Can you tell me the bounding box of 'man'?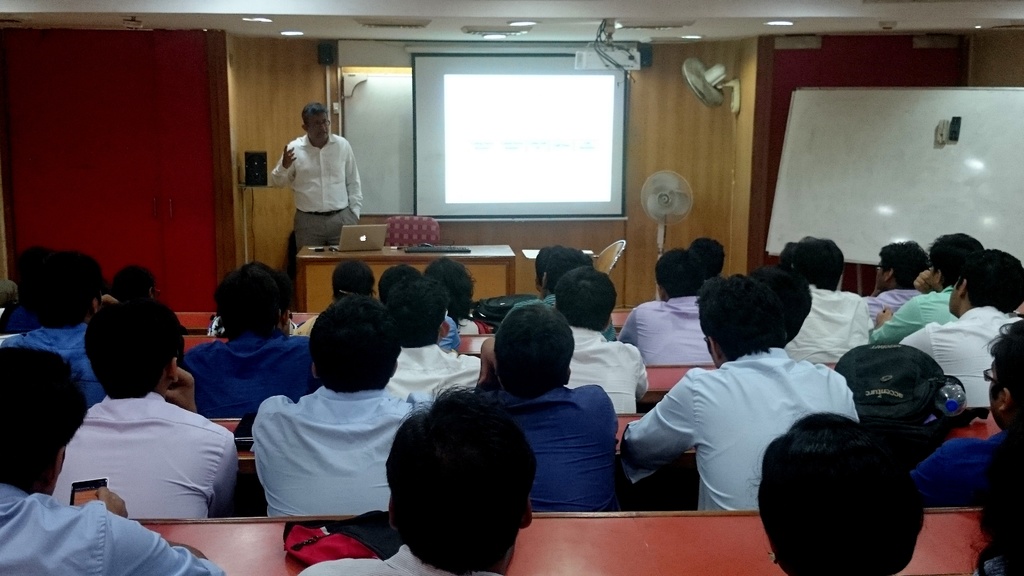
crop(622, 245, 715, 374).
